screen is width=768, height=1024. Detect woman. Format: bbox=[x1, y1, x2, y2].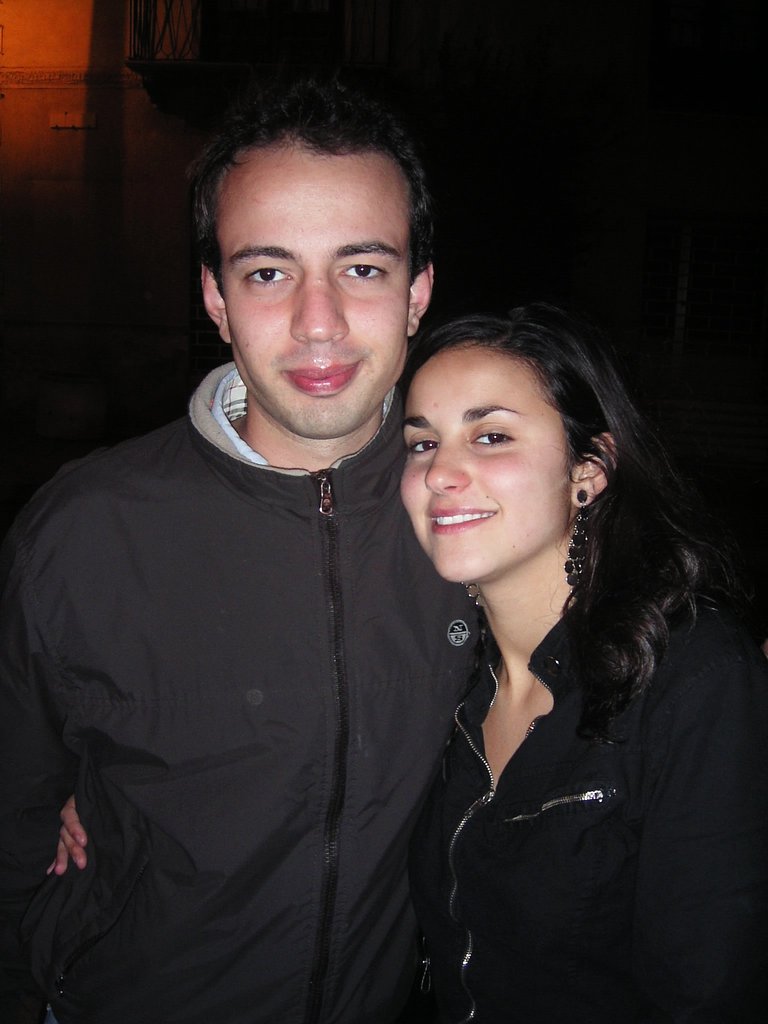
bbox=[354, 192, 752, 1023].
